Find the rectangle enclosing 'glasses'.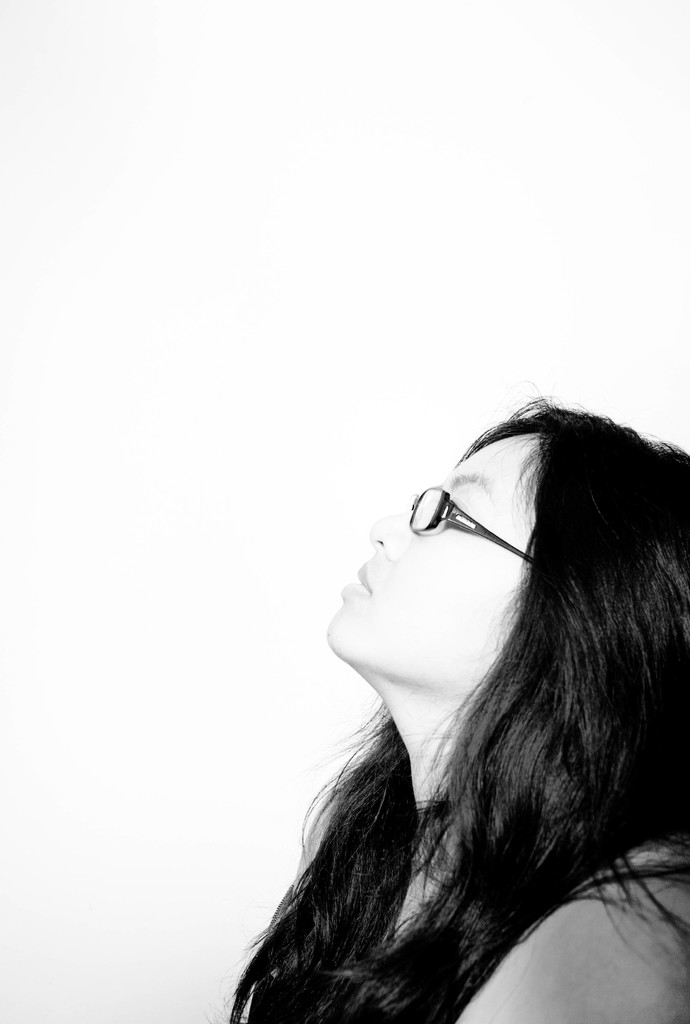
Rect(401, 478, 527, 556).
